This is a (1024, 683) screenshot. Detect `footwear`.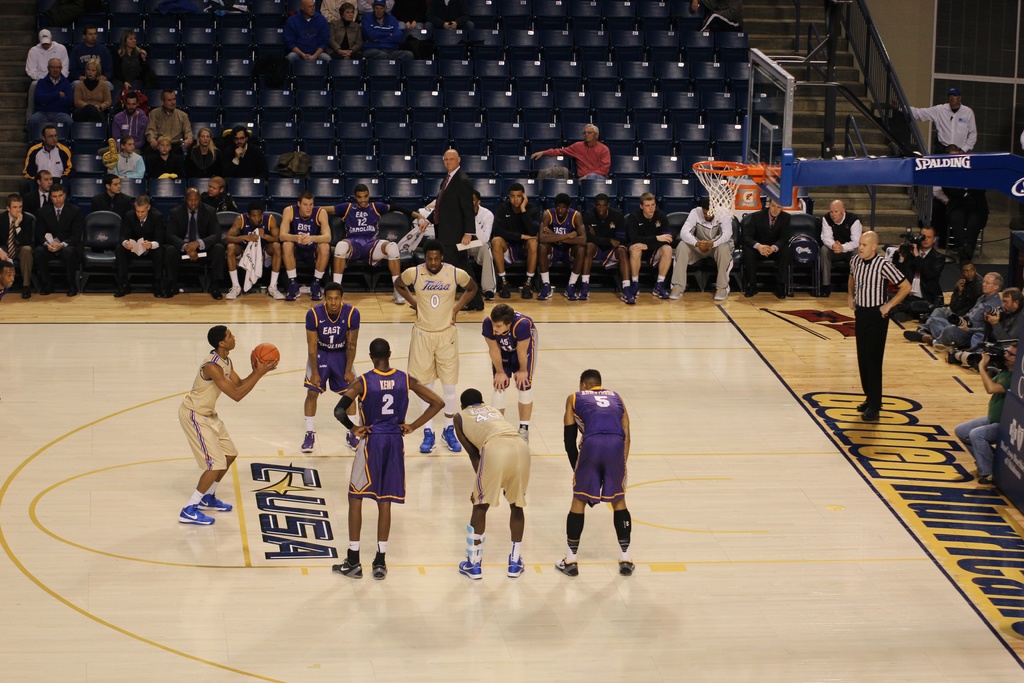
l=979, t=474, r=994, b=486.
